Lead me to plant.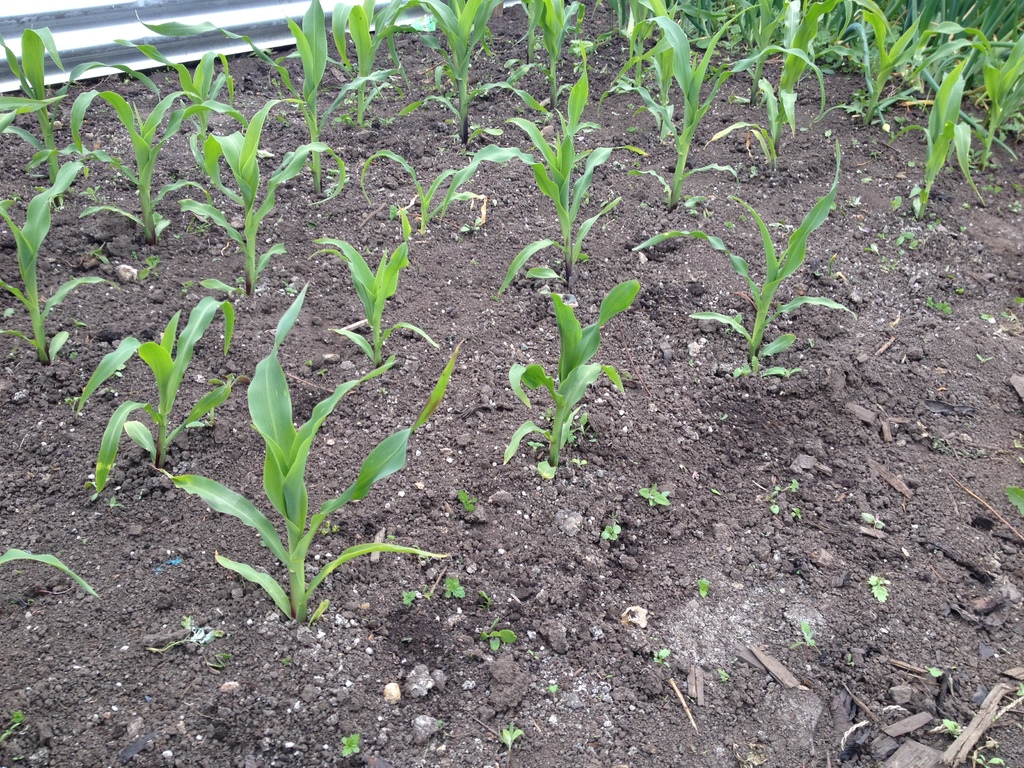
Lead to 269/0/398/140.
